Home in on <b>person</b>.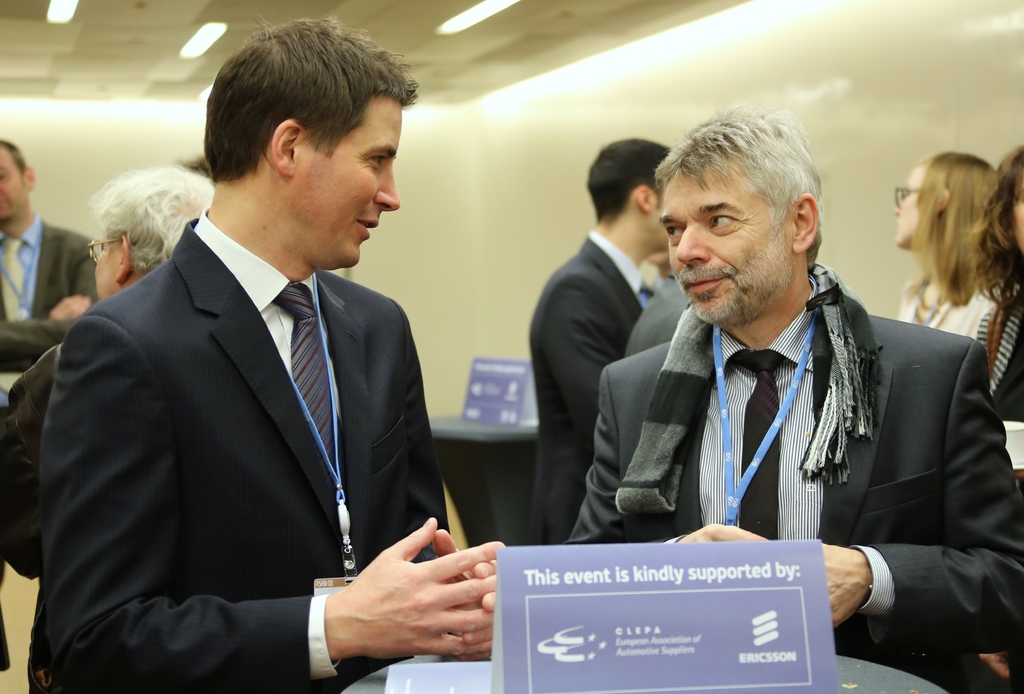
Homed in at rect(892, 153, 1001, 362).
